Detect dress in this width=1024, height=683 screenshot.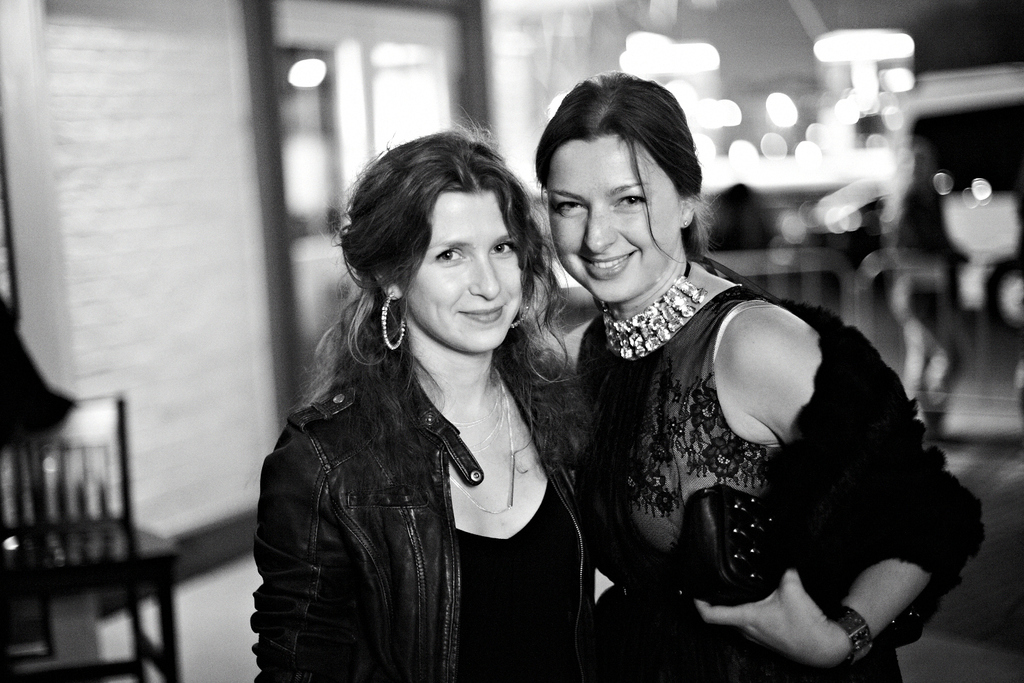
Detection: 576, 285, 902, 682.
